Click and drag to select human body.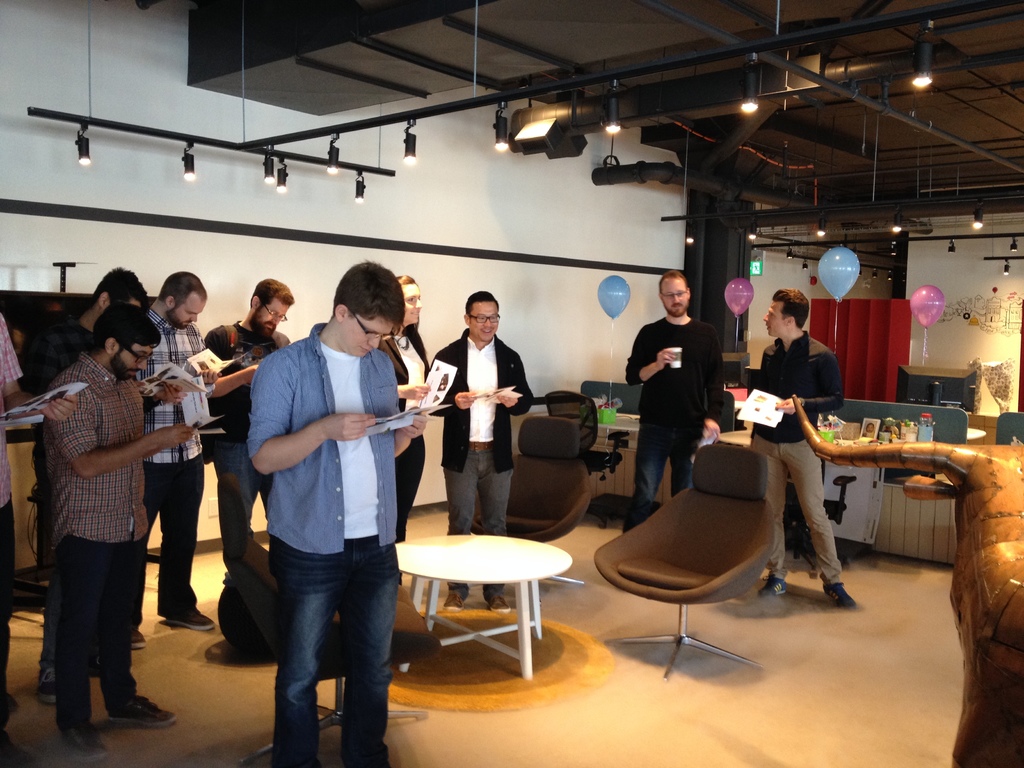
Selection: 753:282:859:609.
